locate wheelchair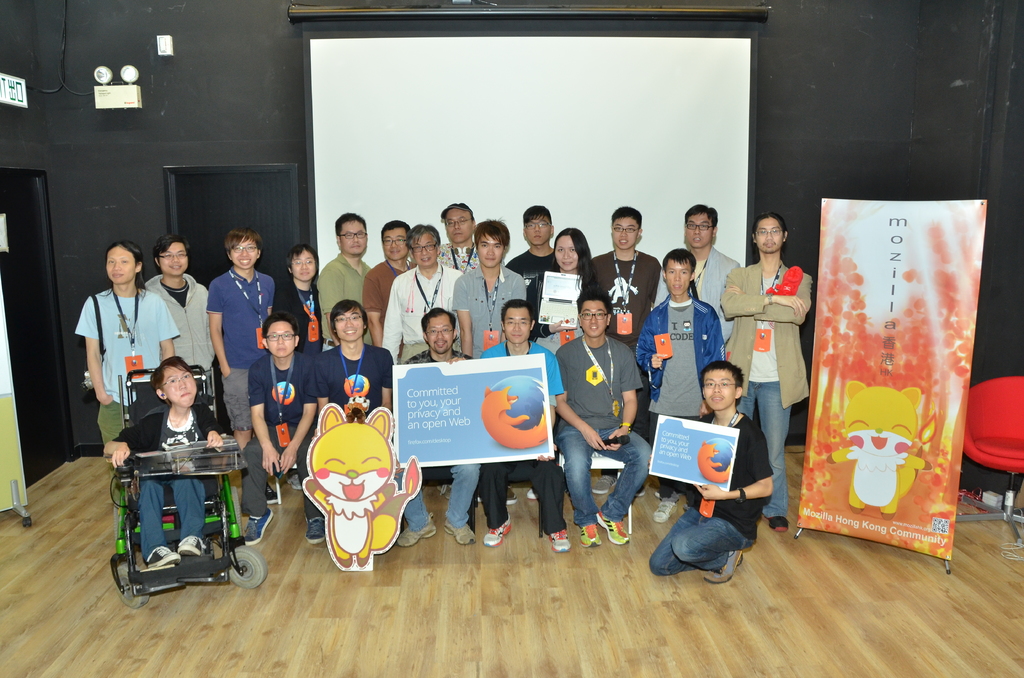
bbox(102, 376, 264, 597)
